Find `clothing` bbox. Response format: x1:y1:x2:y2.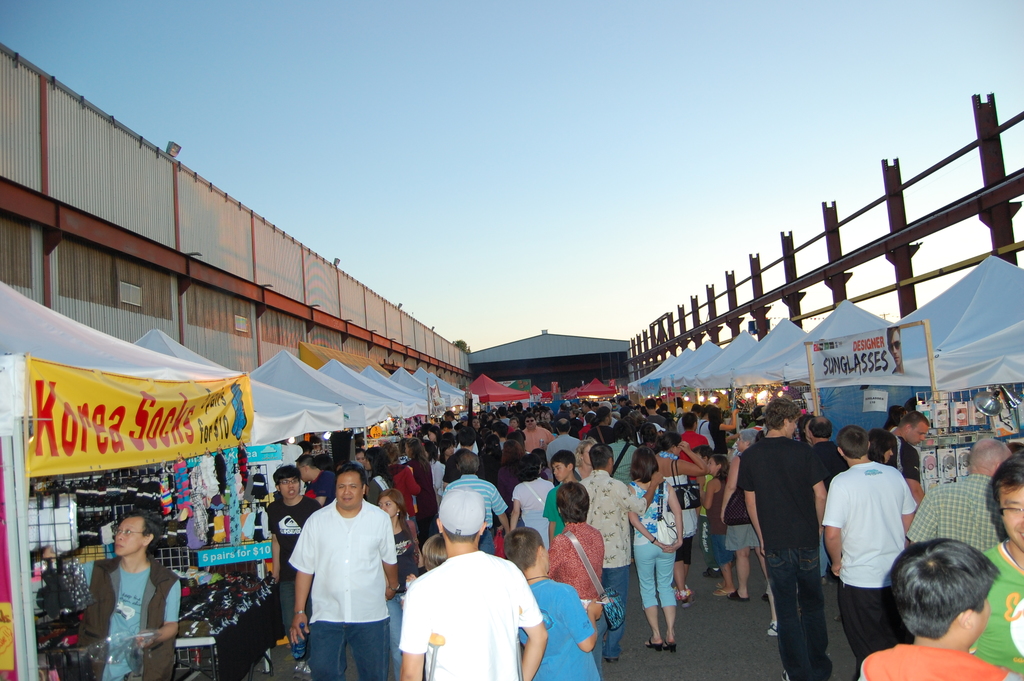
420:456:443:495.
